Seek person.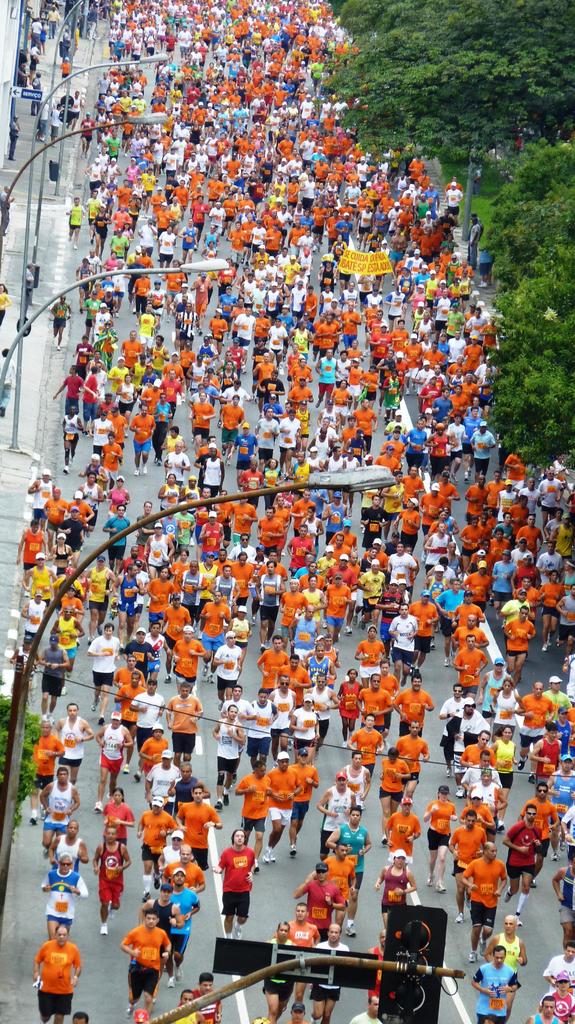
(563,644,574,700).
